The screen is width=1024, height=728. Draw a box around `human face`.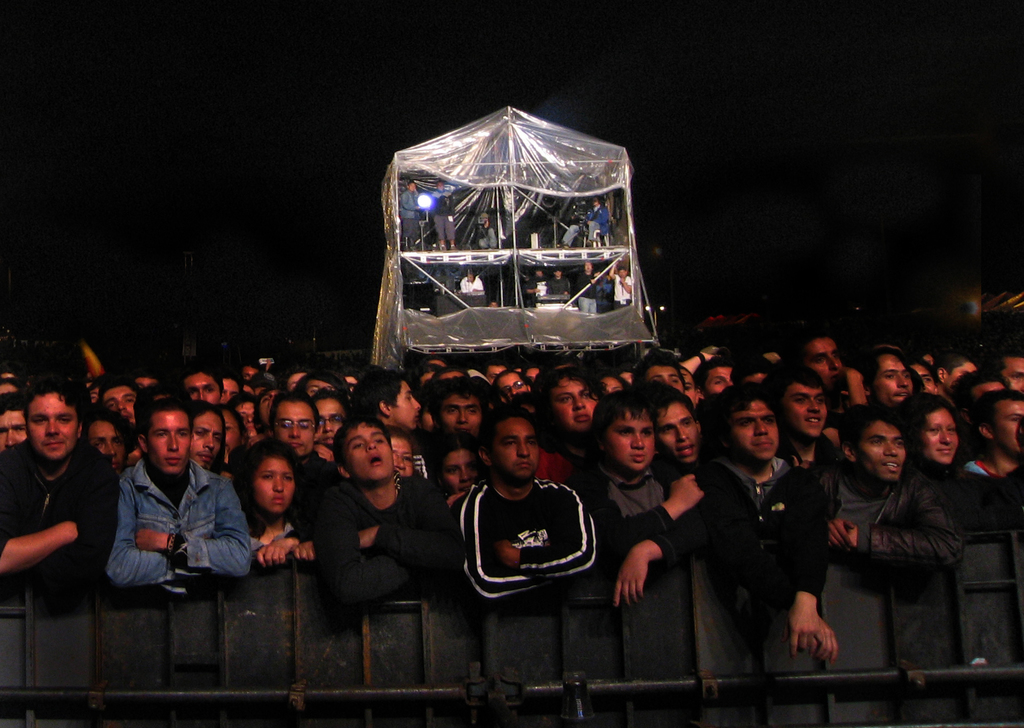
317/392/347/445.
